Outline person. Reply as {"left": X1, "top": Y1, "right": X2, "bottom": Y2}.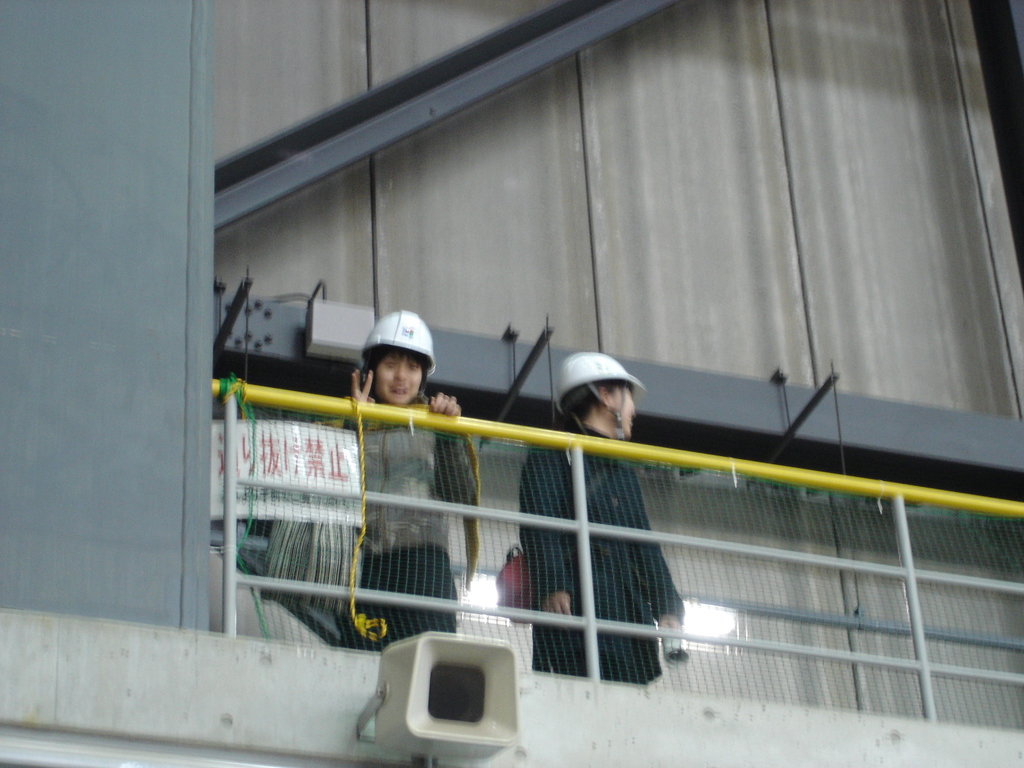
{"left": 520, "top": 349, "right": 686, "bottom": 687}.
